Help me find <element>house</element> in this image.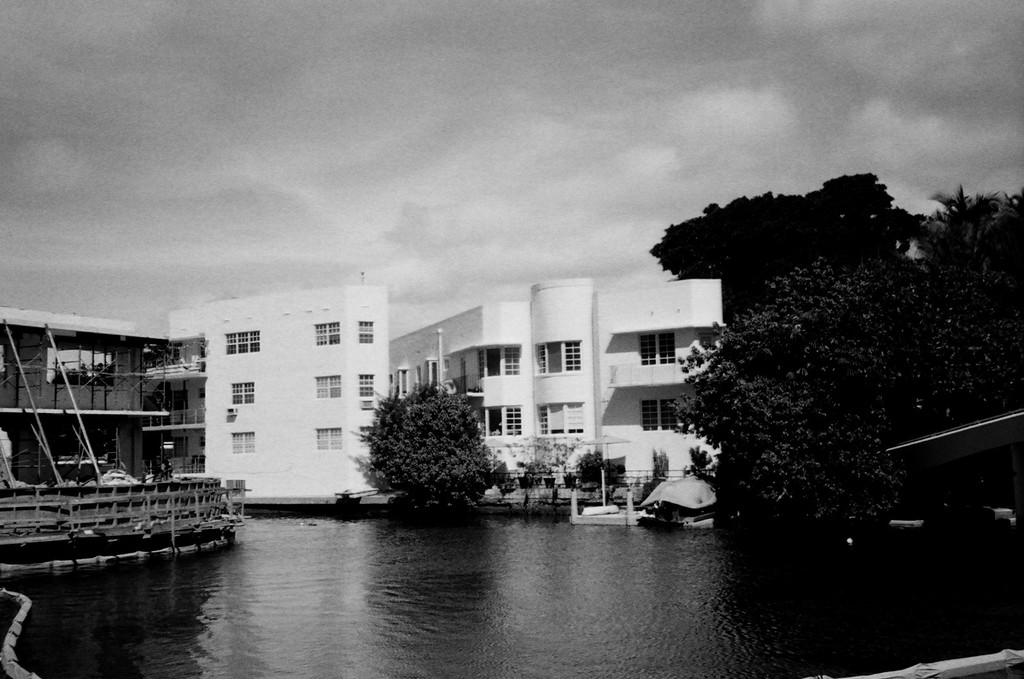
Found it: bbox=[542, 275, 739, 499].
